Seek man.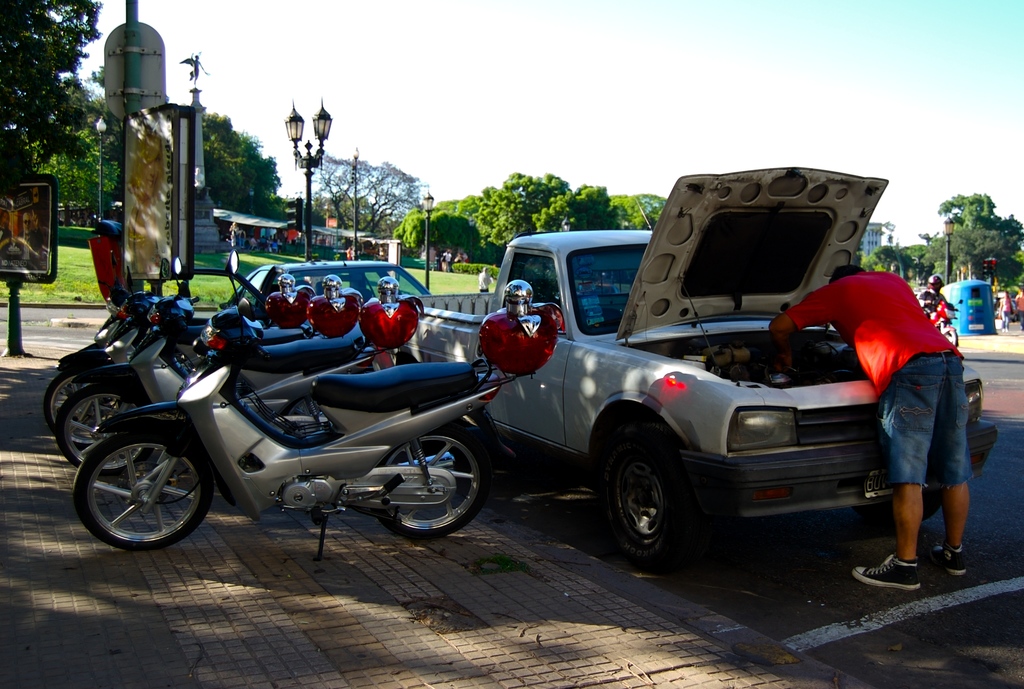
crop(440, 248, 452, 270).
